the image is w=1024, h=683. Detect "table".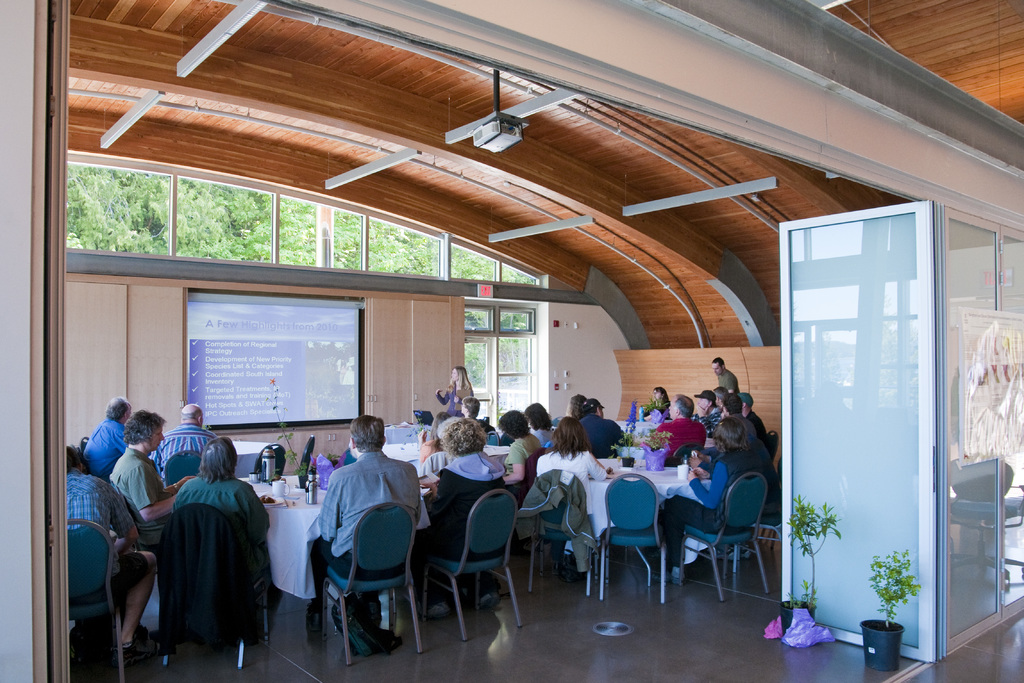
Detection: [x1=356, y1=433, x2=518, y2=539].
